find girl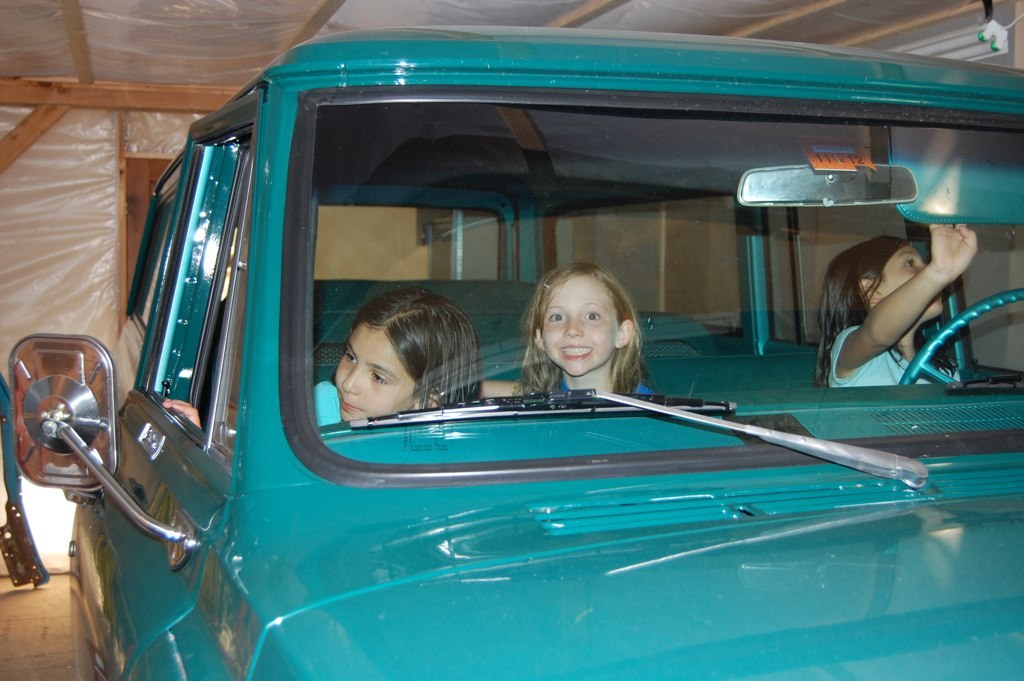
[x1=165, y1=285, x2=517, y2=436]
